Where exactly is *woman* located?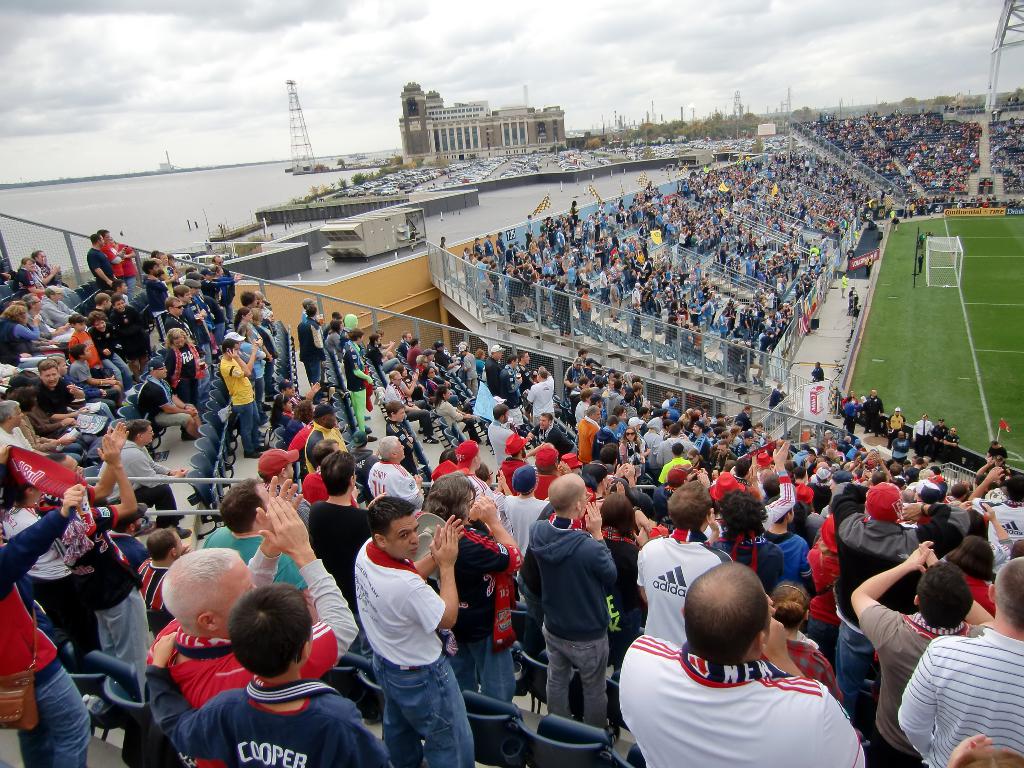
Its bounding box is pyautogui.locateOnScreen(420, 367, 438, 392).
